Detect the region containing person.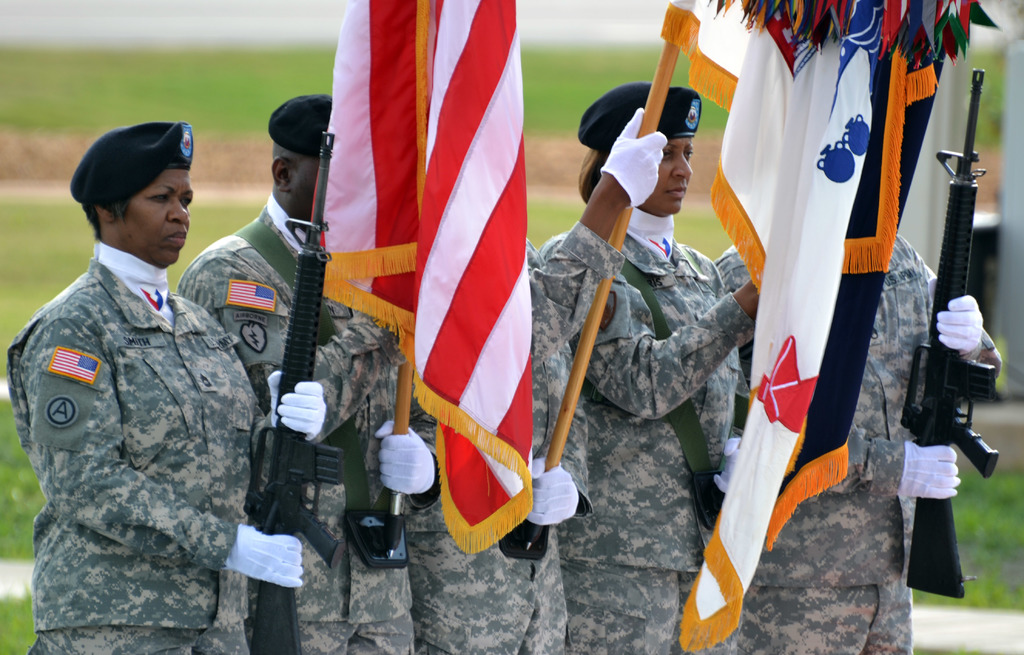
region(0, 136, 253, 654).
